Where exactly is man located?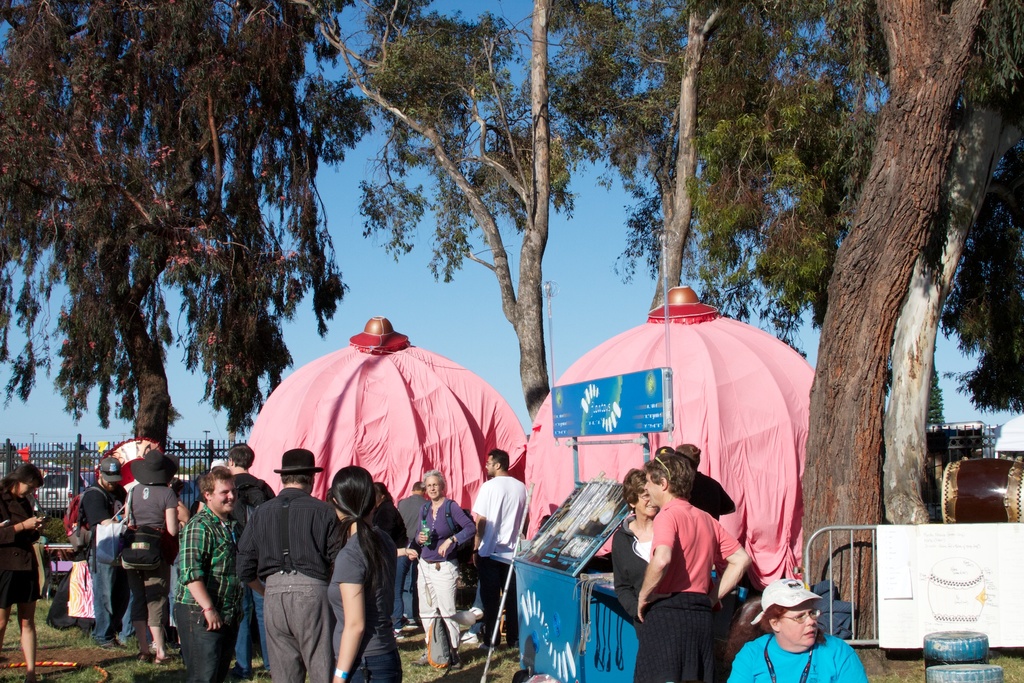
Its bounding box is (left=669, top=444, right=736, bottom=523).
